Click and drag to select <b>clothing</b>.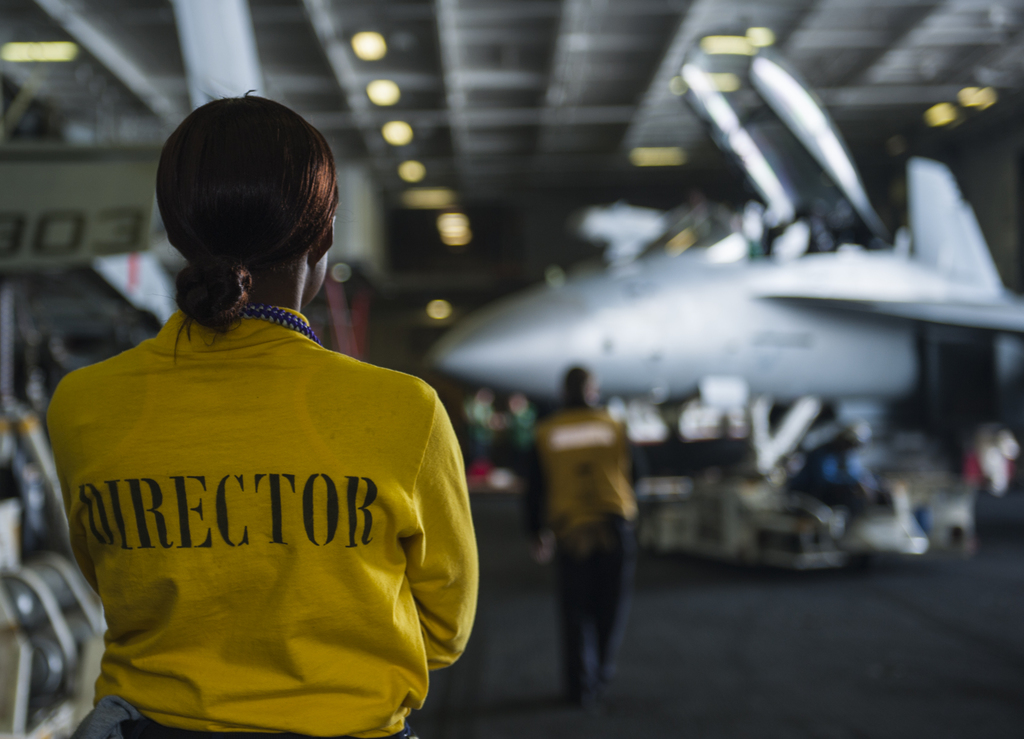
Selection: x1=47, y1=302, x2=480, y2=738.
